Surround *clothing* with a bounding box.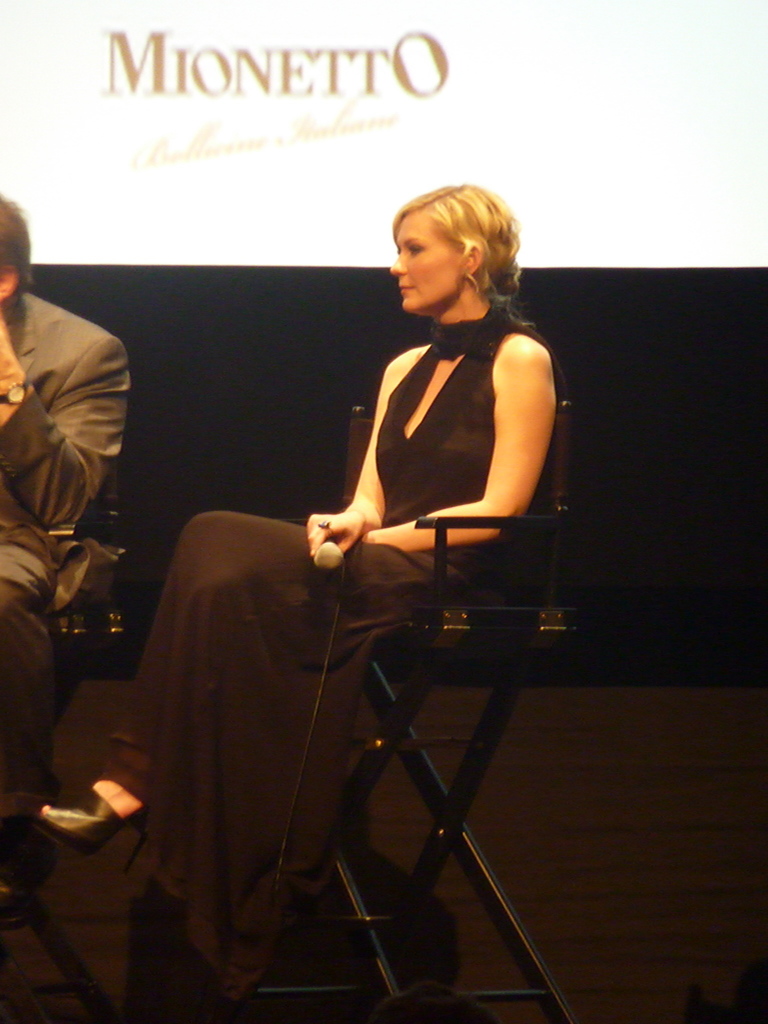
{"x1": 0, "y1": 285, "x2": 128, "y2": 831}.
